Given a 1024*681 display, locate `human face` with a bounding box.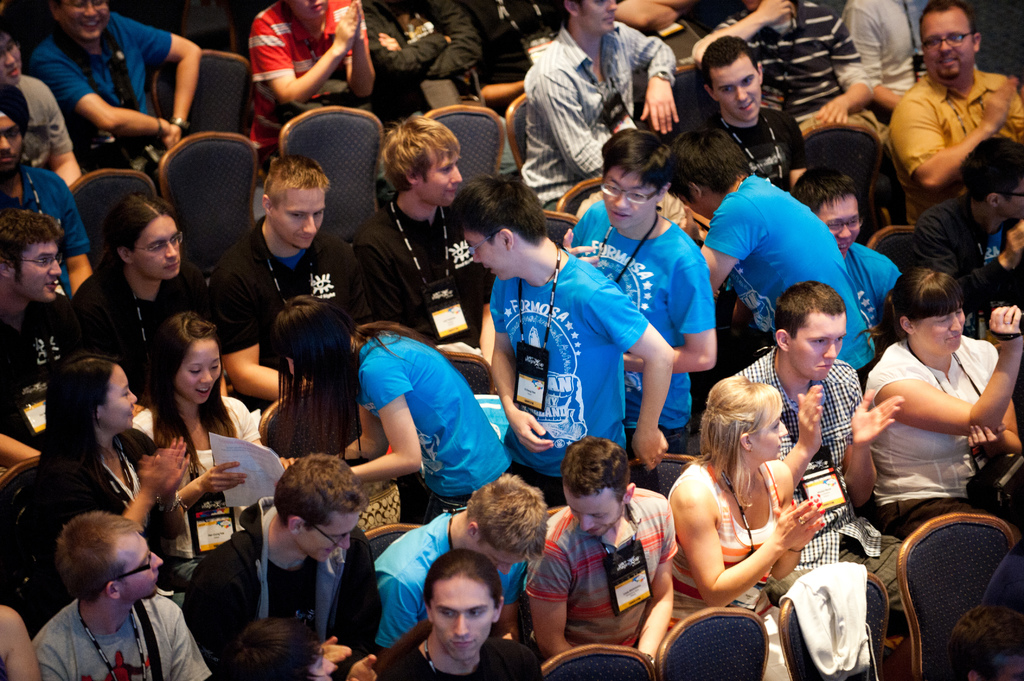
Located: <region>433, 582, 495, 661</region>.
